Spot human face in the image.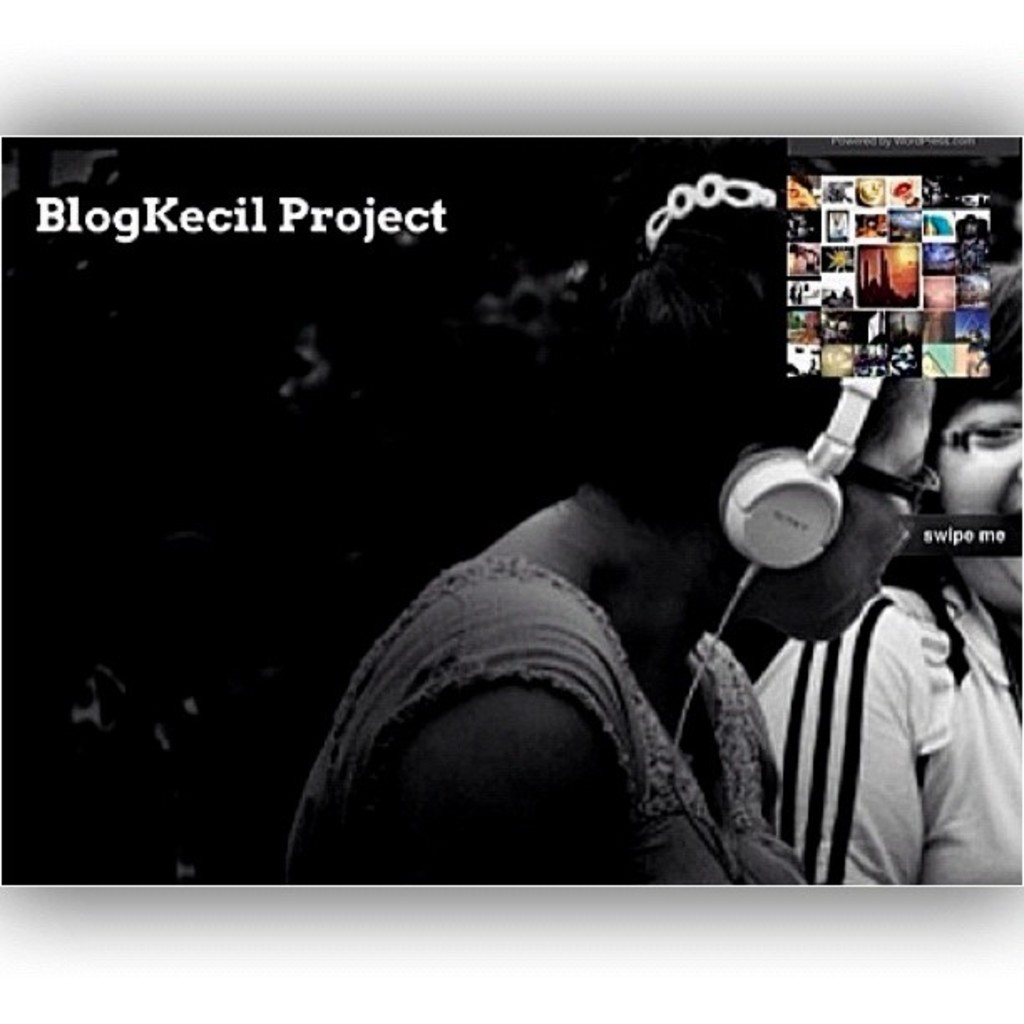
human face found at left=758, top=376, right=935, bottom=641.
